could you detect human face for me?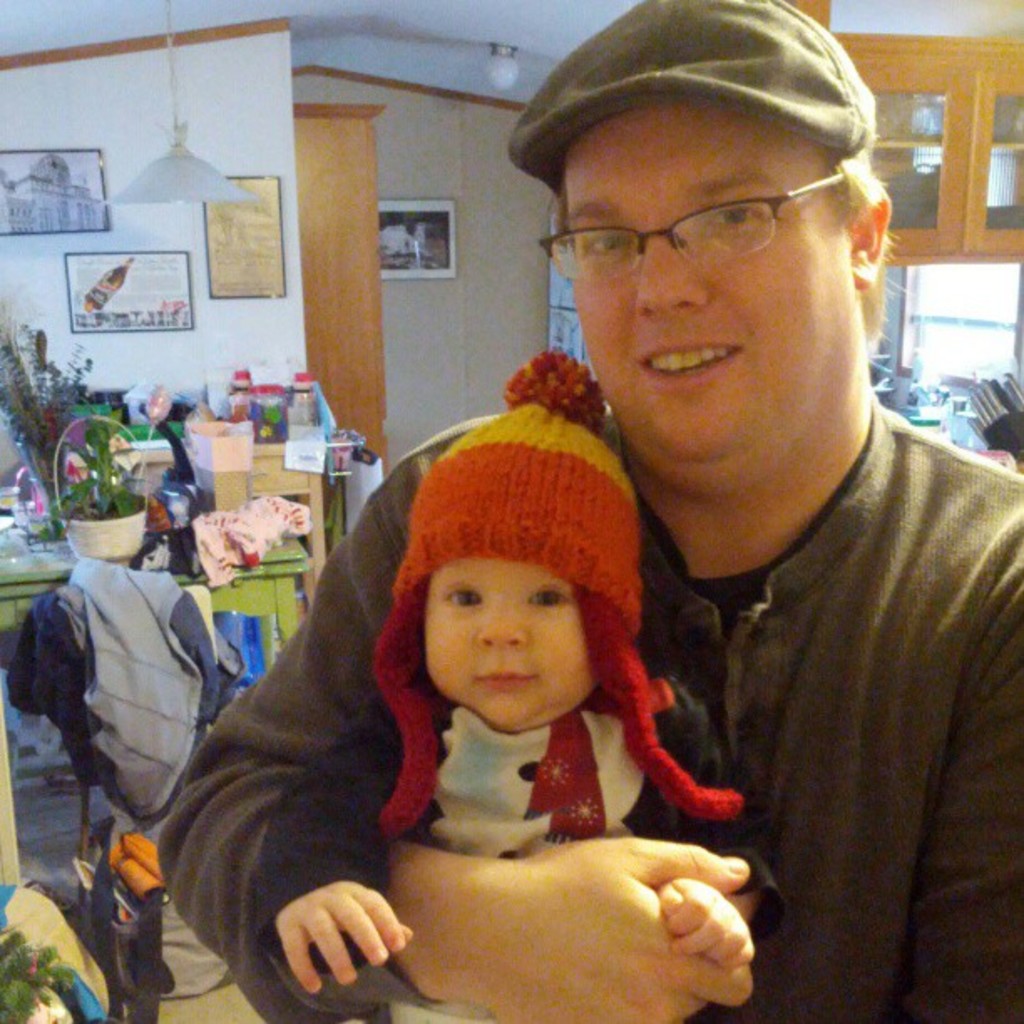
Detection result: x1=430, y1=561, x2=596, y2=735.
